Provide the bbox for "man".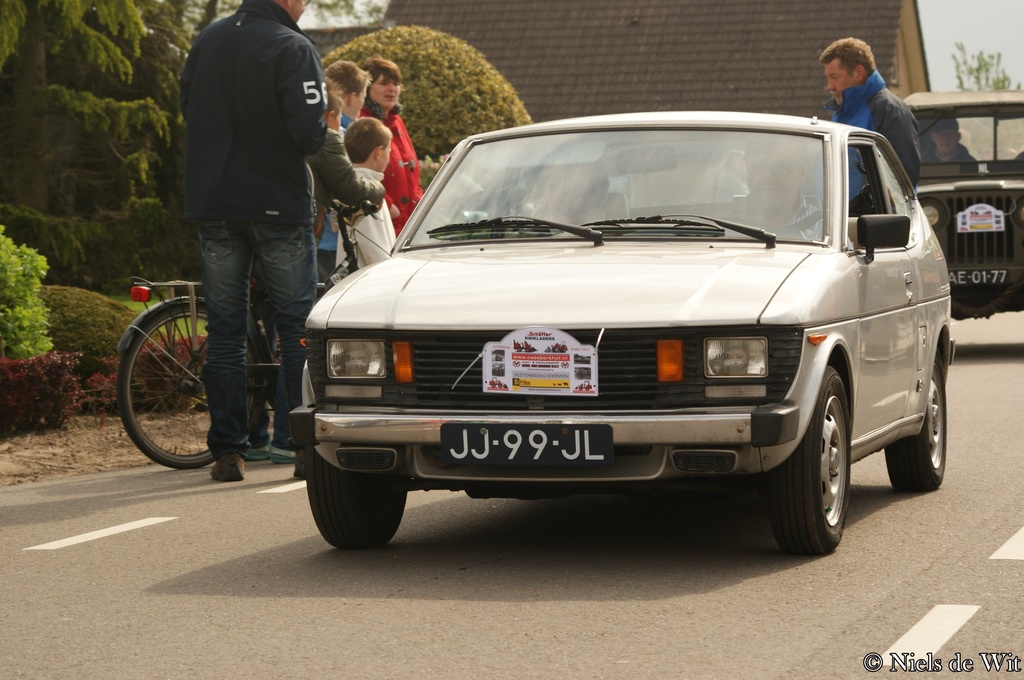
BBox(174, 0, 335, 484).
